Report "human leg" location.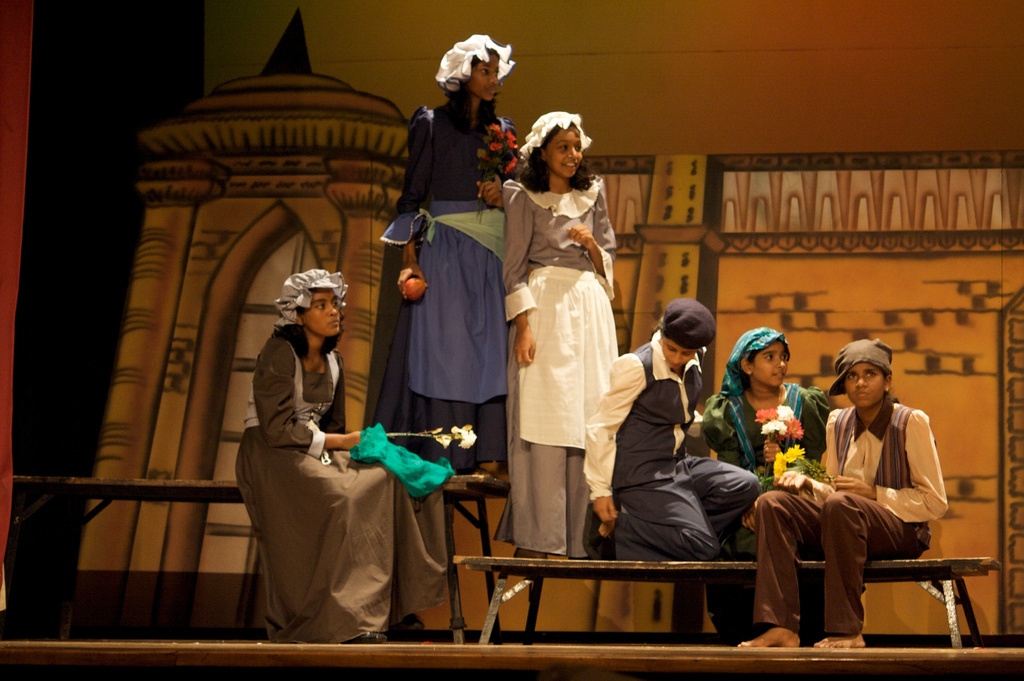
Report: left=699, top=463, right=758, bottom=524.
